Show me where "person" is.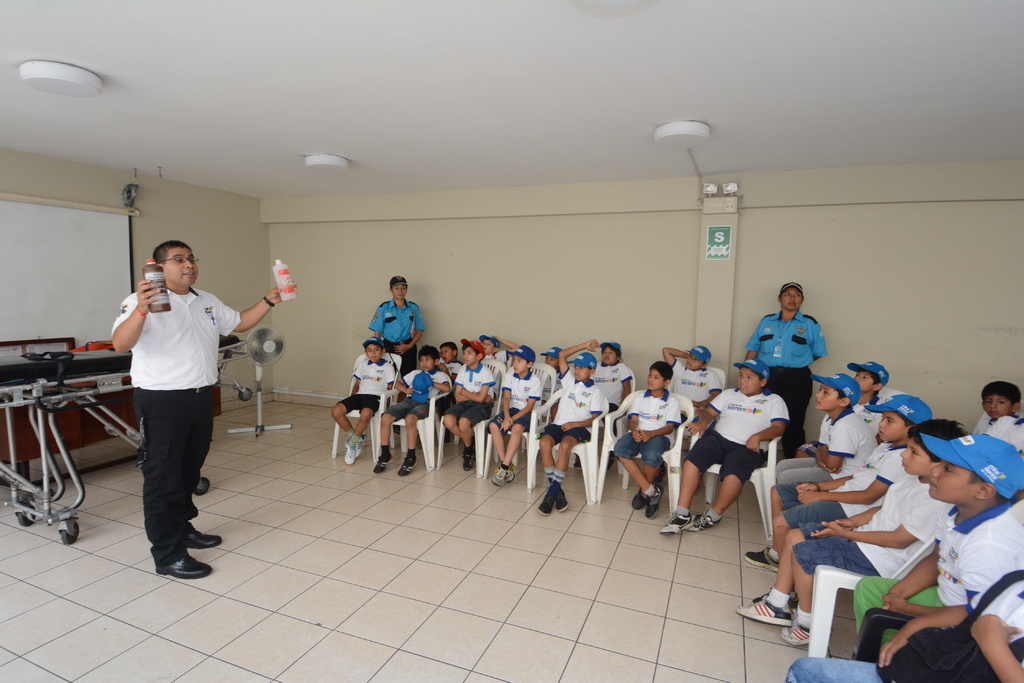
"person" is at 446,342,502,467.
